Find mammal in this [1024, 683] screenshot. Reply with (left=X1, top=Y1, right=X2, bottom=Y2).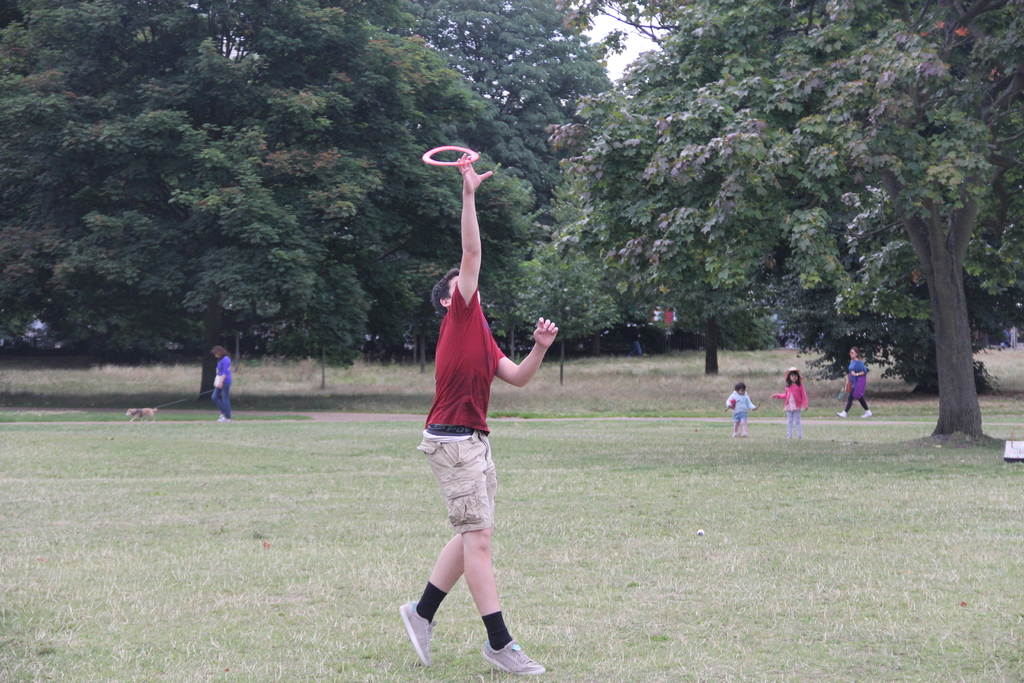
(left=727, top=383, right=760, bottom=438).
